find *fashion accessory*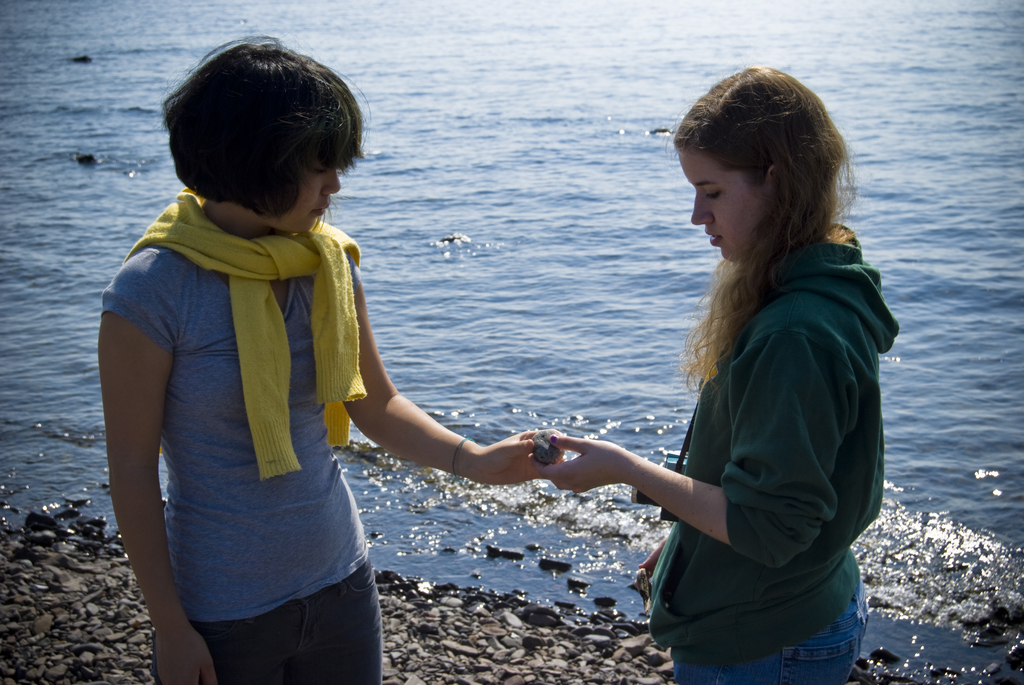
[548, 432, 560, 443]
